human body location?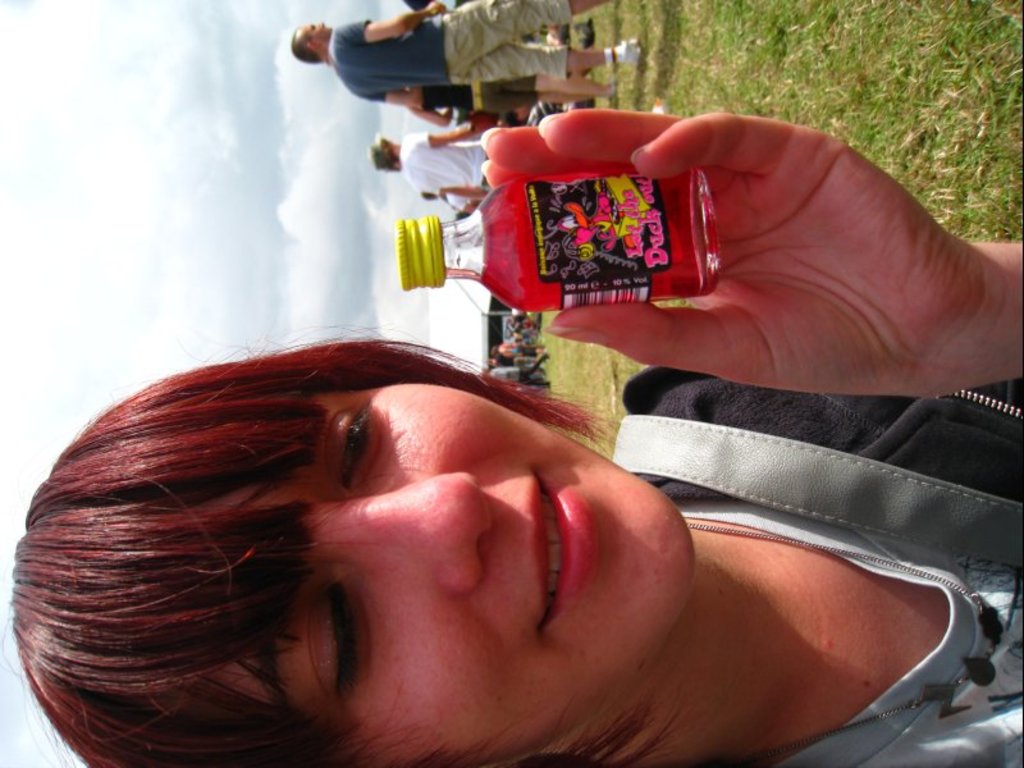
bbox=(1, 105, 1023, 767)
